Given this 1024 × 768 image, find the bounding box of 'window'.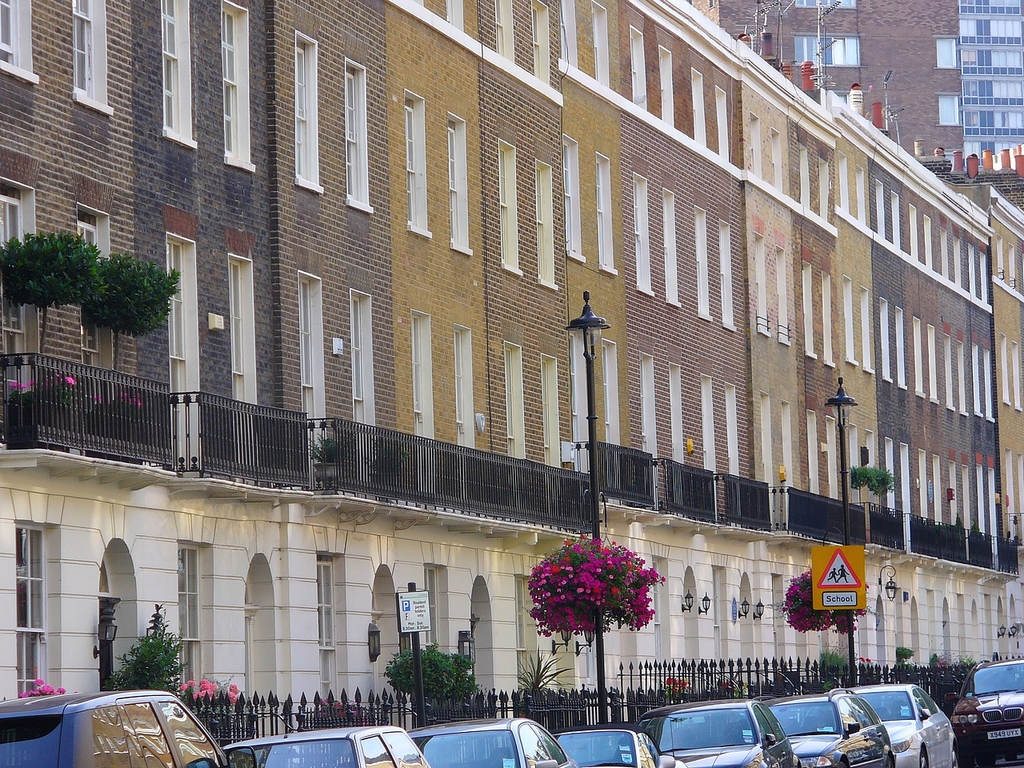
841/152/849/206.
